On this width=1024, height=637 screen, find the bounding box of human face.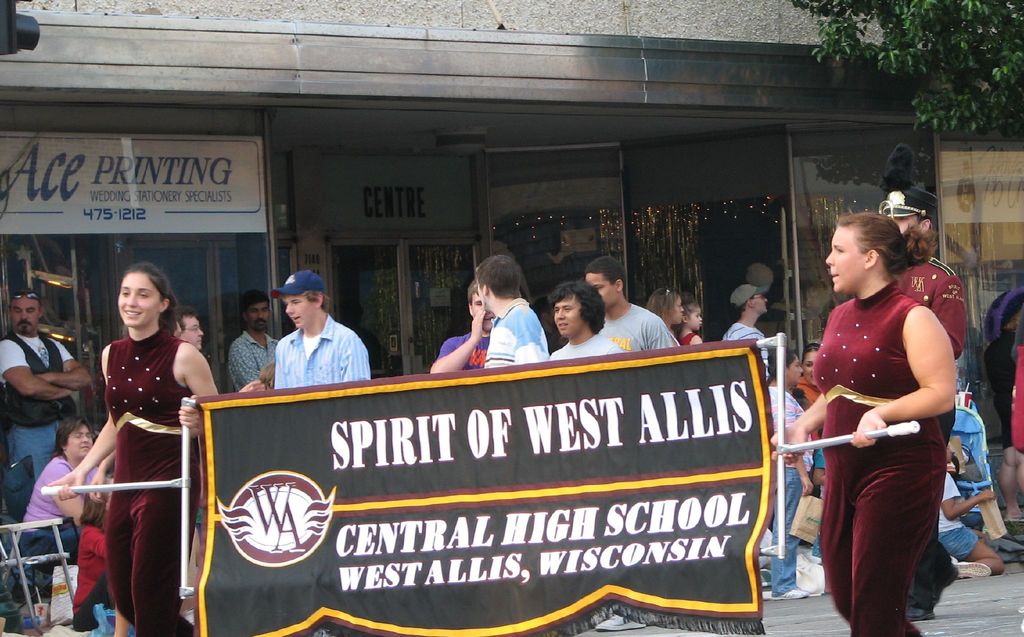
Bounding box: <bbox>587, 272, 618, 307</bbox>.
